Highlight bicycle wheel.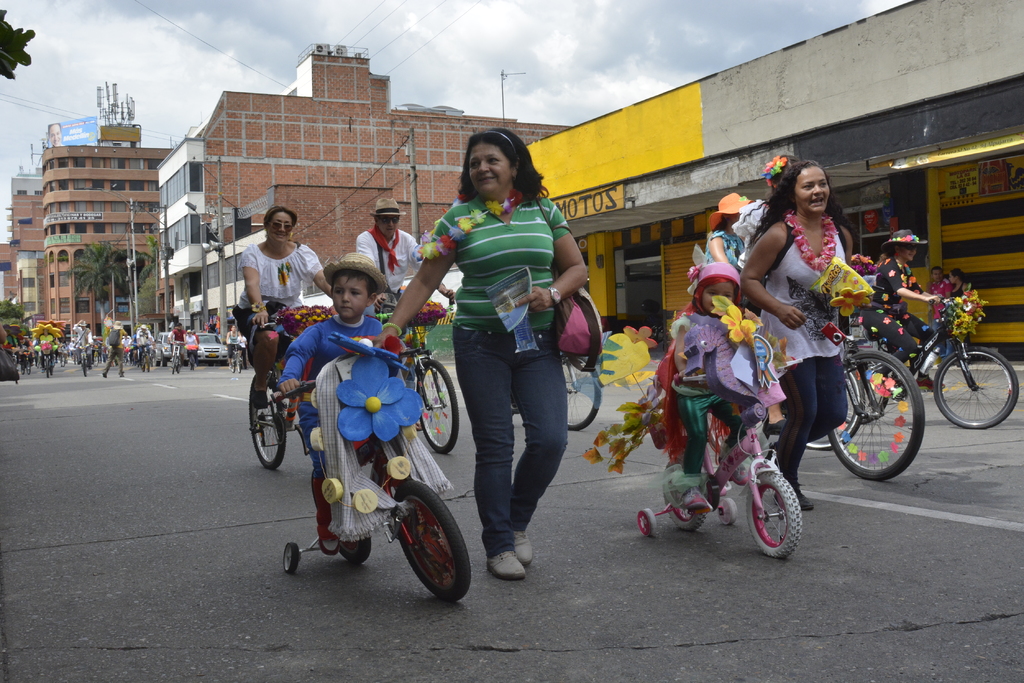
Highlighted region: bbox(390, 477, 473, 601).
